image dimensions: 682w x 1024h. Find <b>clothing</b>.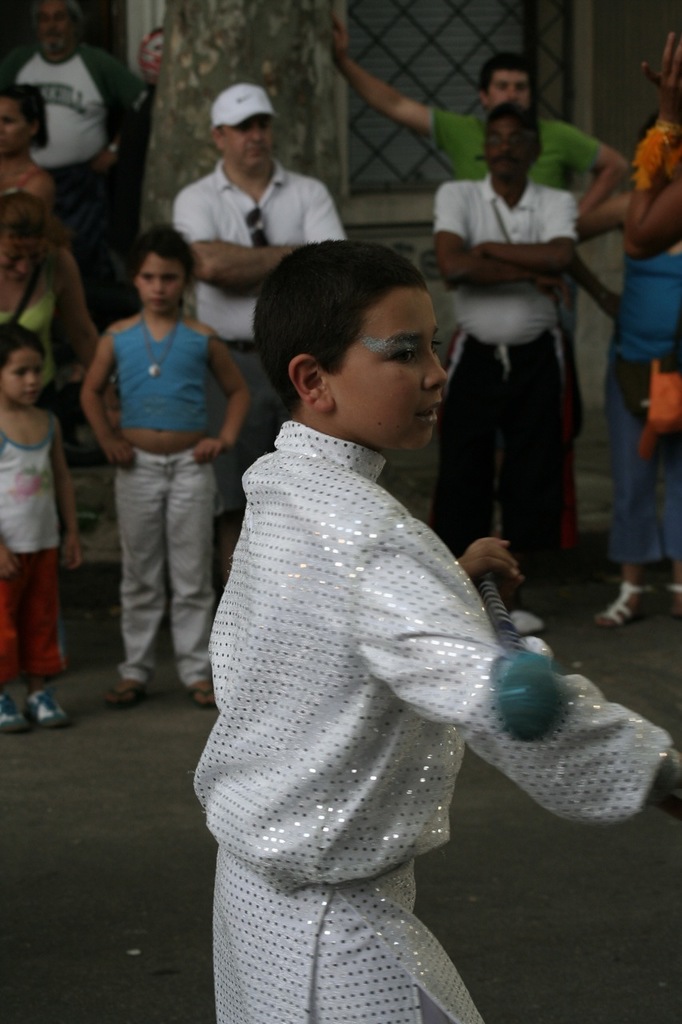
l=0, t=30, r=138, b=258.
